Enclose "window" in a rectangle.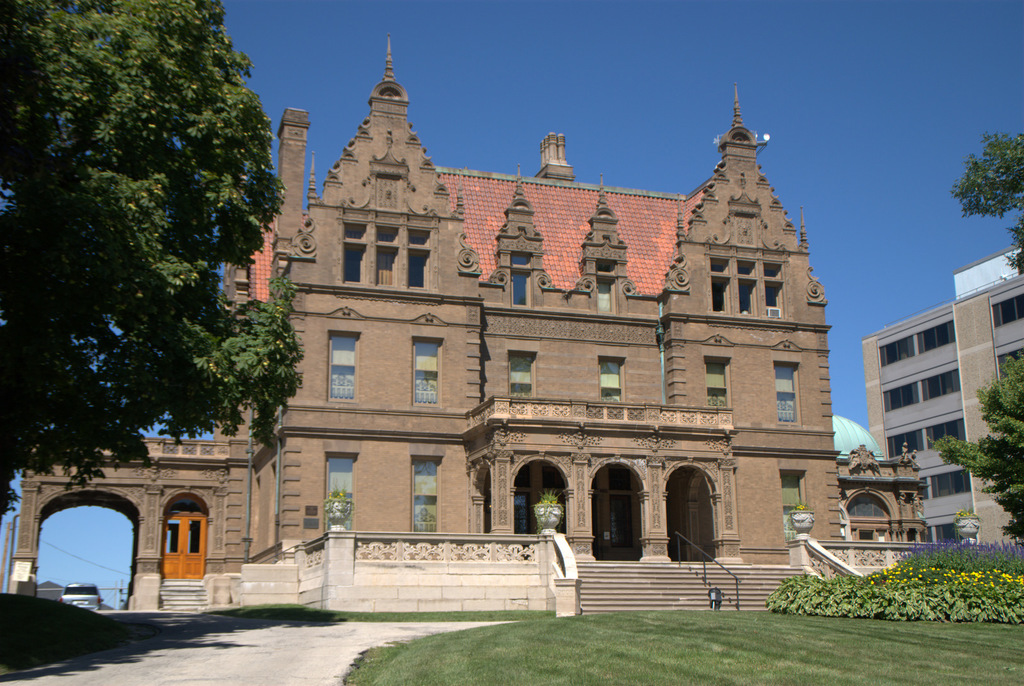
409,453,447,534.
